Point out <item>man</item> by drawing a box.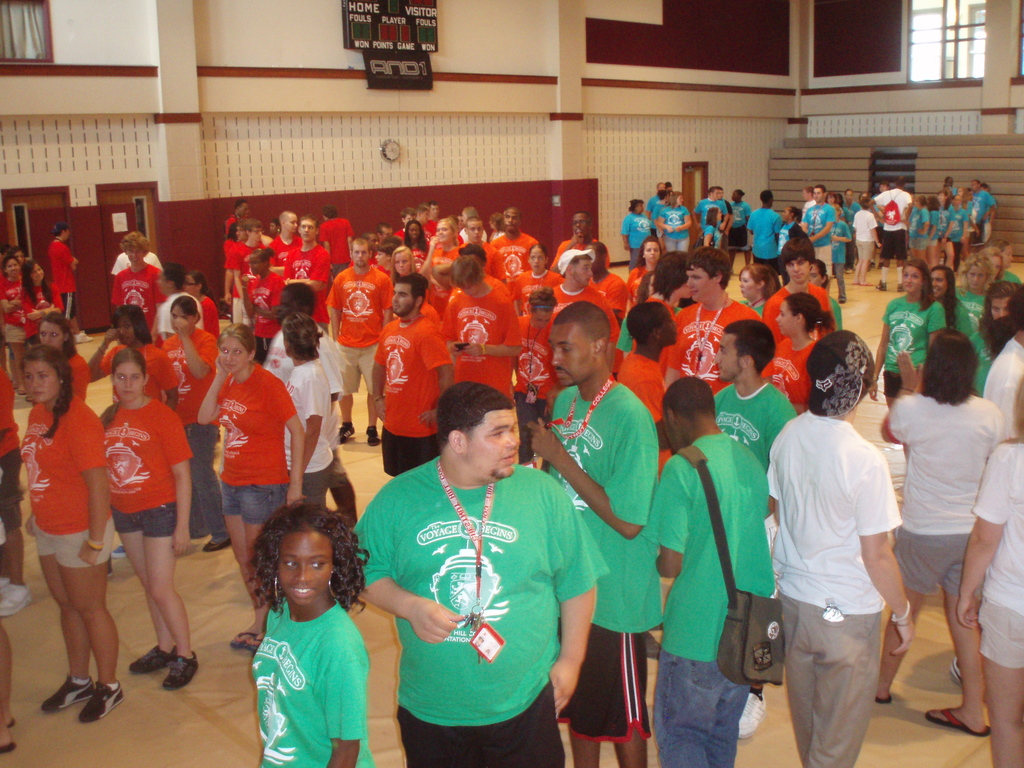
left=428, top=199, right=444, bottom=229.
